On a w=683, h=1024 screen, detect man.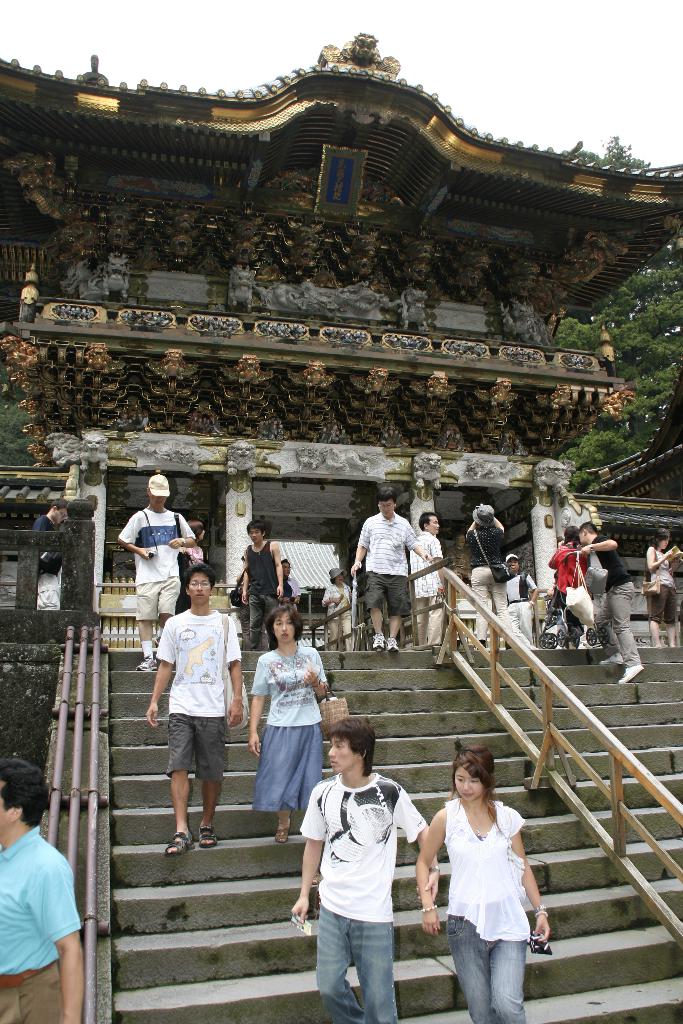
box(573, 524, 640, 686).
